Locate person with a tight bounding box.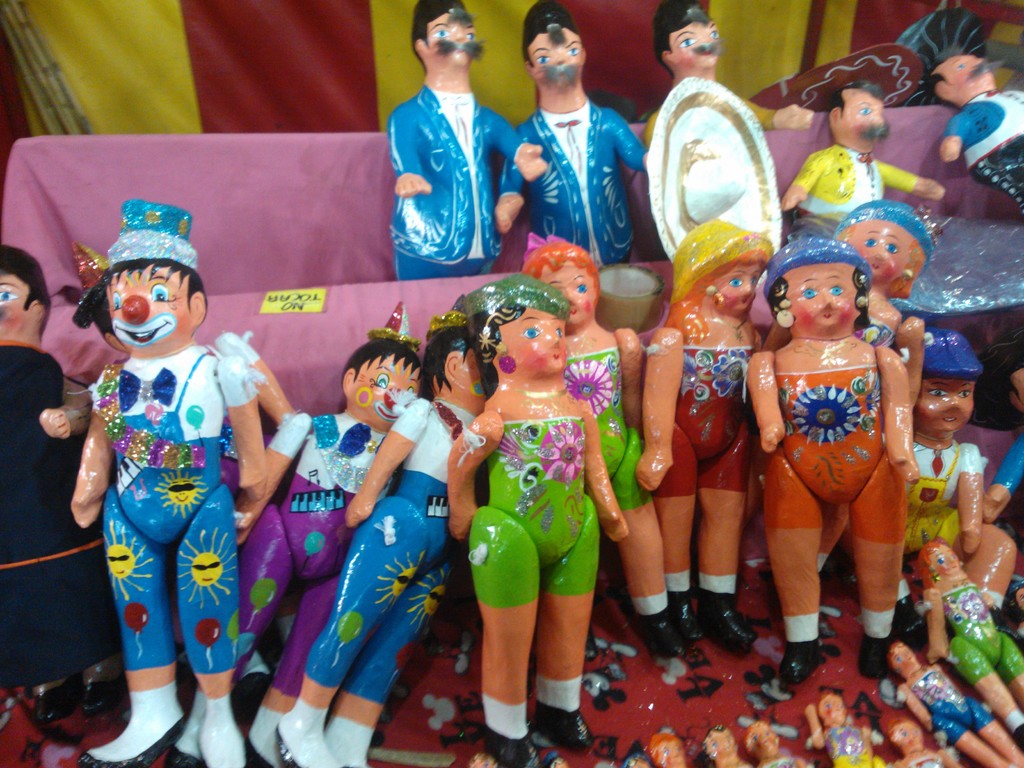
<bbox>912, 0, 1023, 217</bbox>.
